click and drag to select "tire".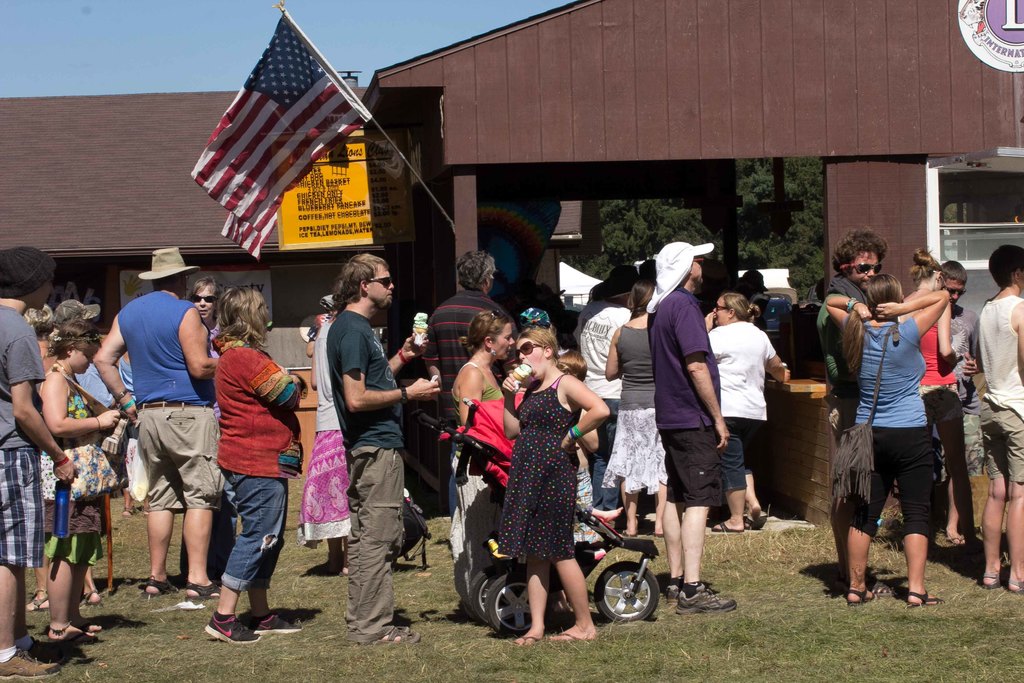
Selection: bbox=[468, 562, 520, 613].
